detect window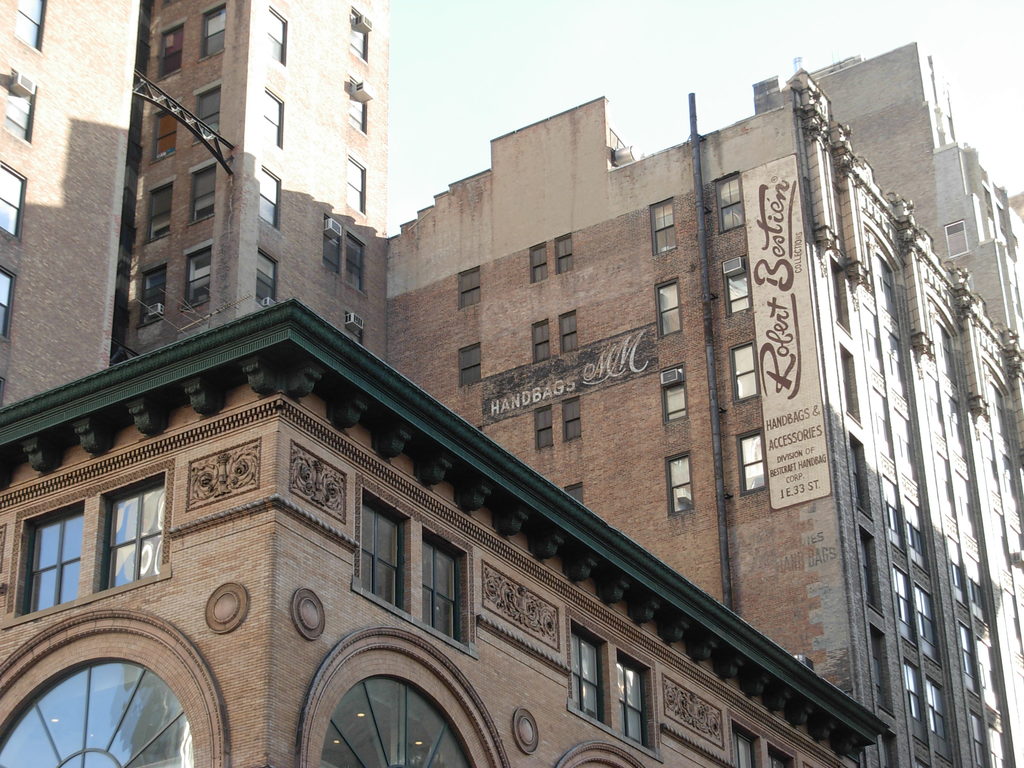
149 15 188 86
